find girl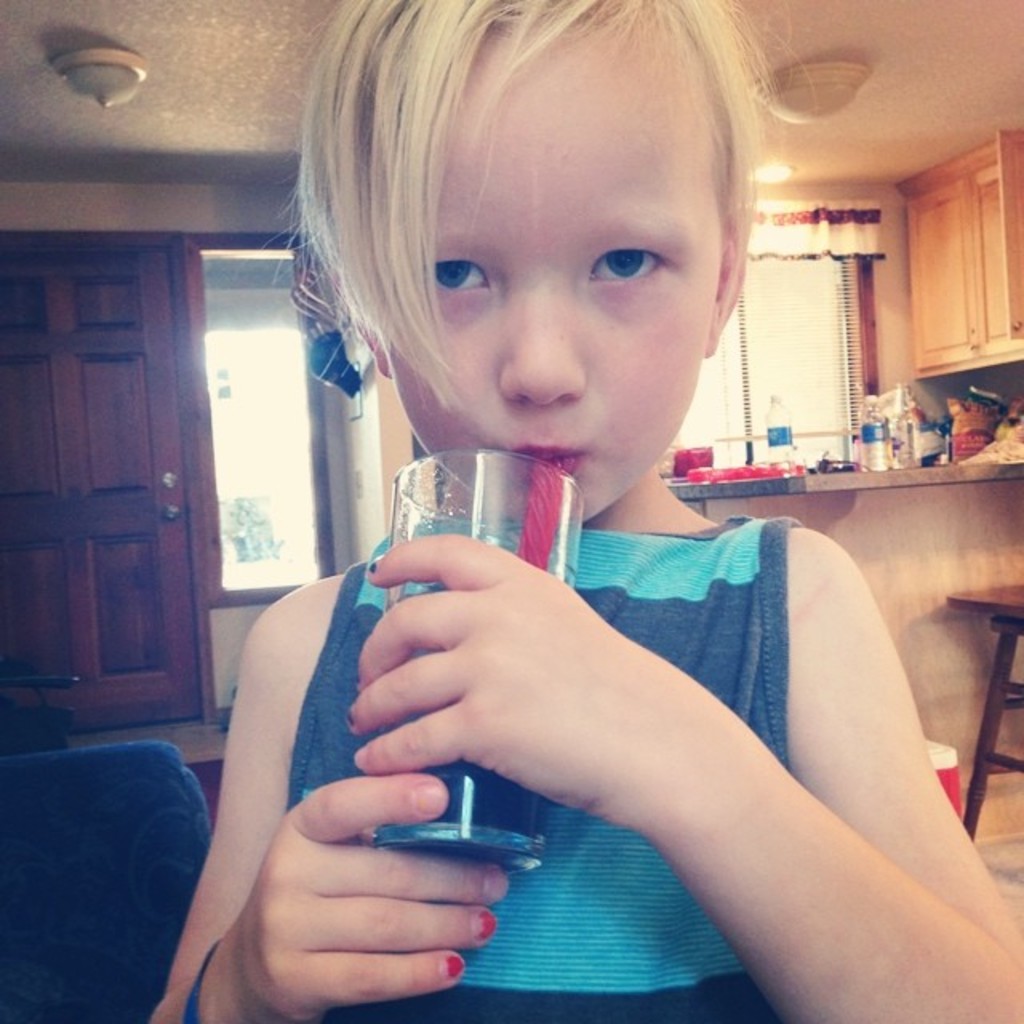
150,0,1022,1022
